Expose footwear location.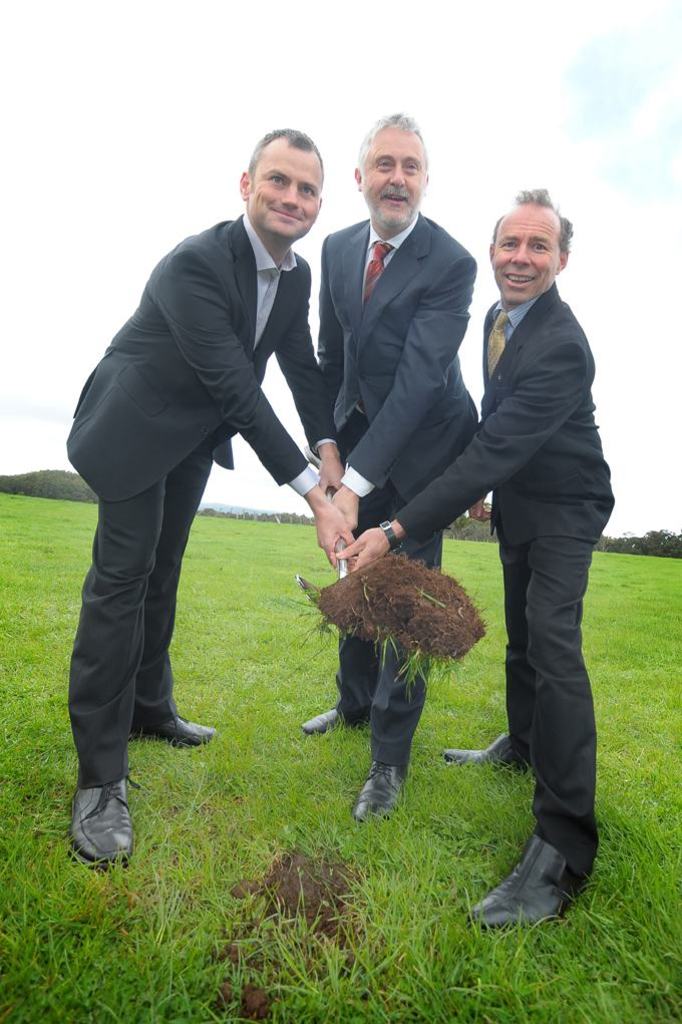
Exposed at BBox(57, 778, 131, 866).
